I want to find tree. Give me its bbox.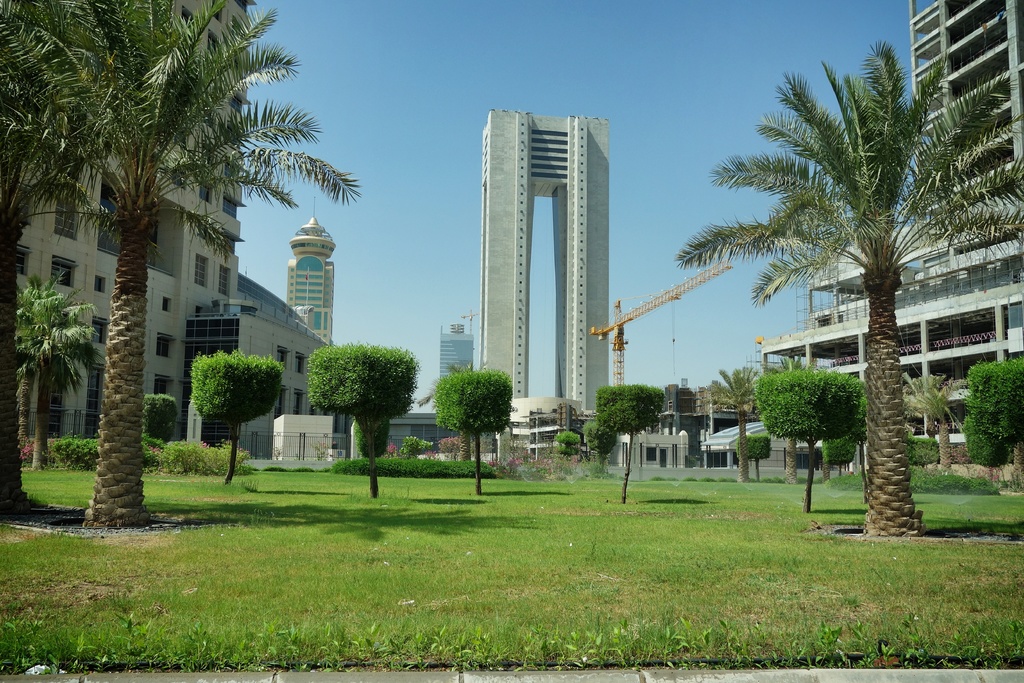
678 40 1023 540.
